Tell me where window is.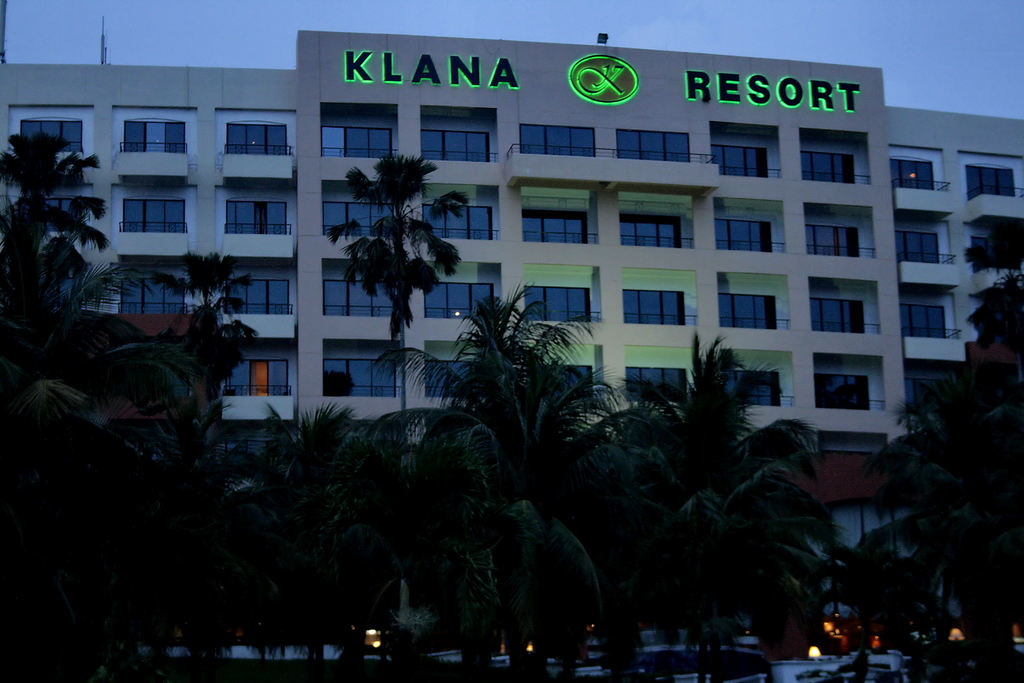
window is at (x1=426, y1=284, x2=492, y2=318).
